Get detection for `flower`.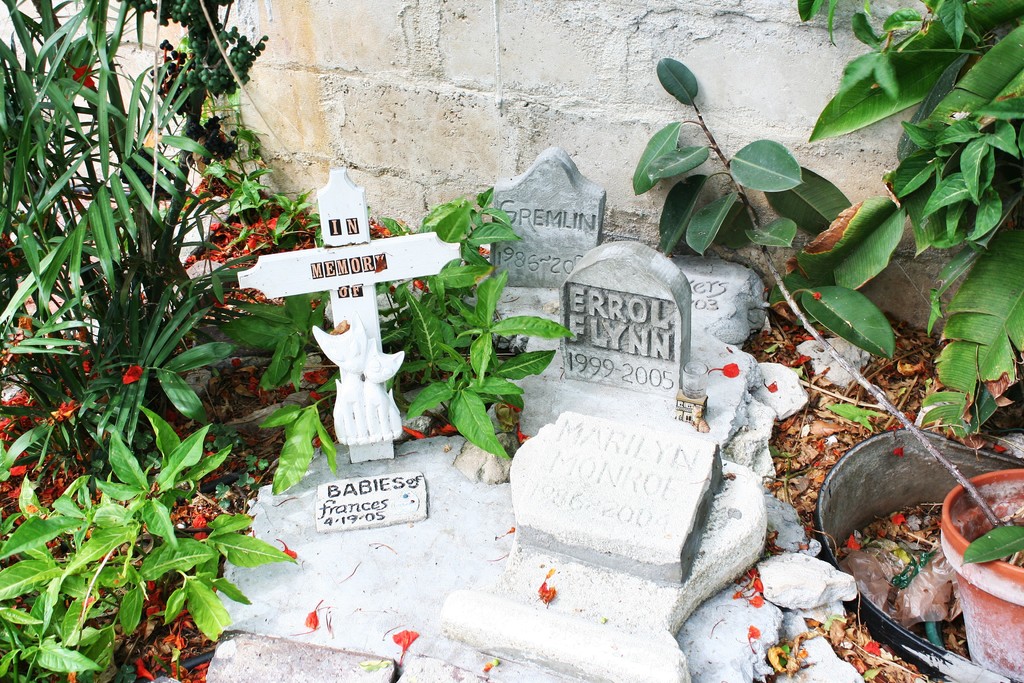
Detection: (301, 602, 323, 633).
